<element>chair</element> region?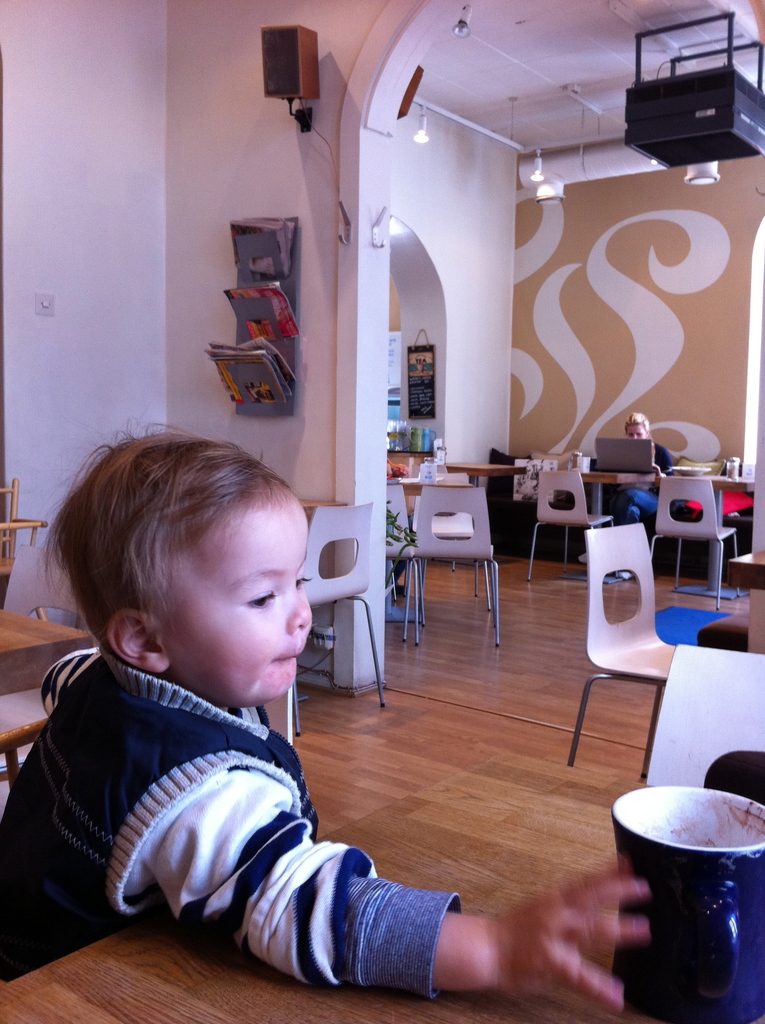
crop(296, 502, 383, 736)
